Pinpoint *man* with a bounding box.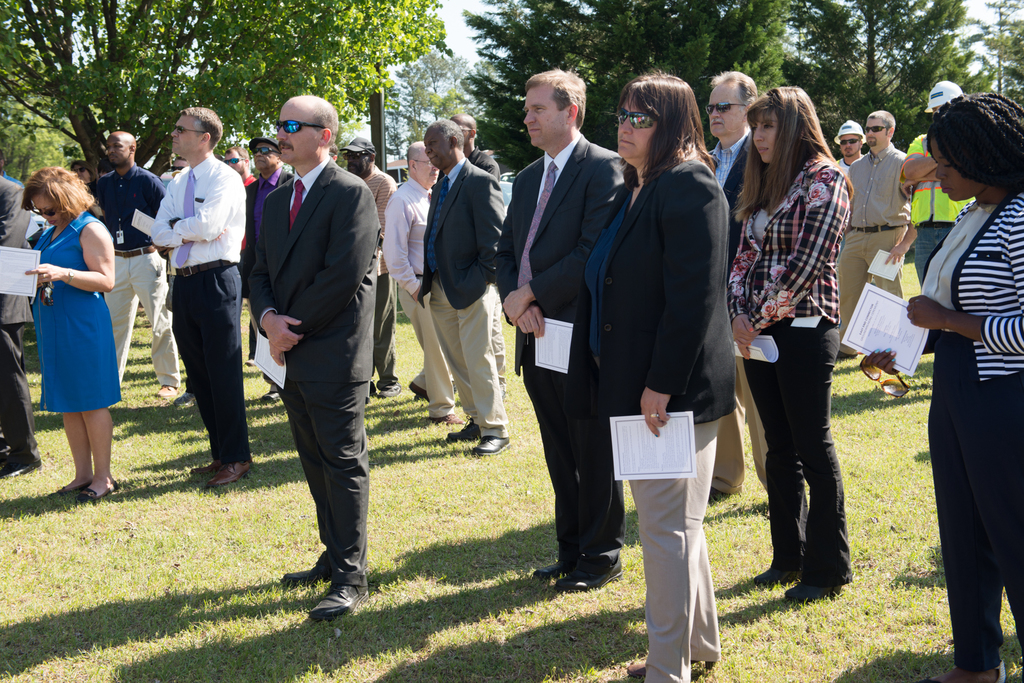
341:131:401:406.
